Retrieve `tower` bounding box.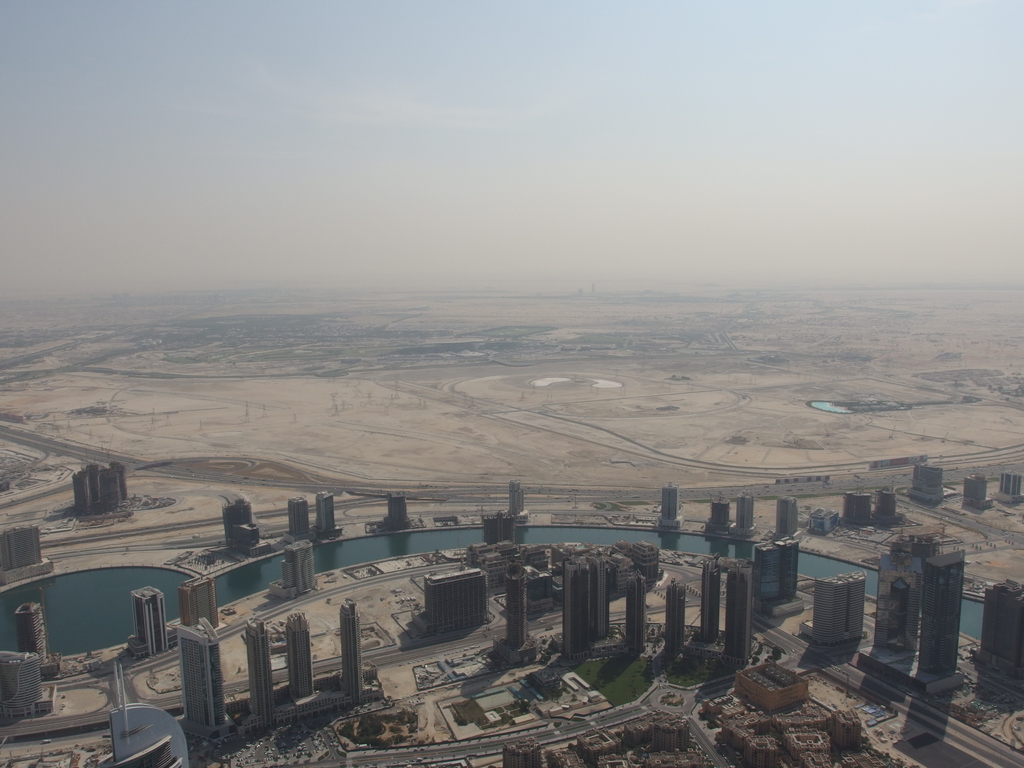
Bounding box: <region>871, 531, 922, 654</region>.
